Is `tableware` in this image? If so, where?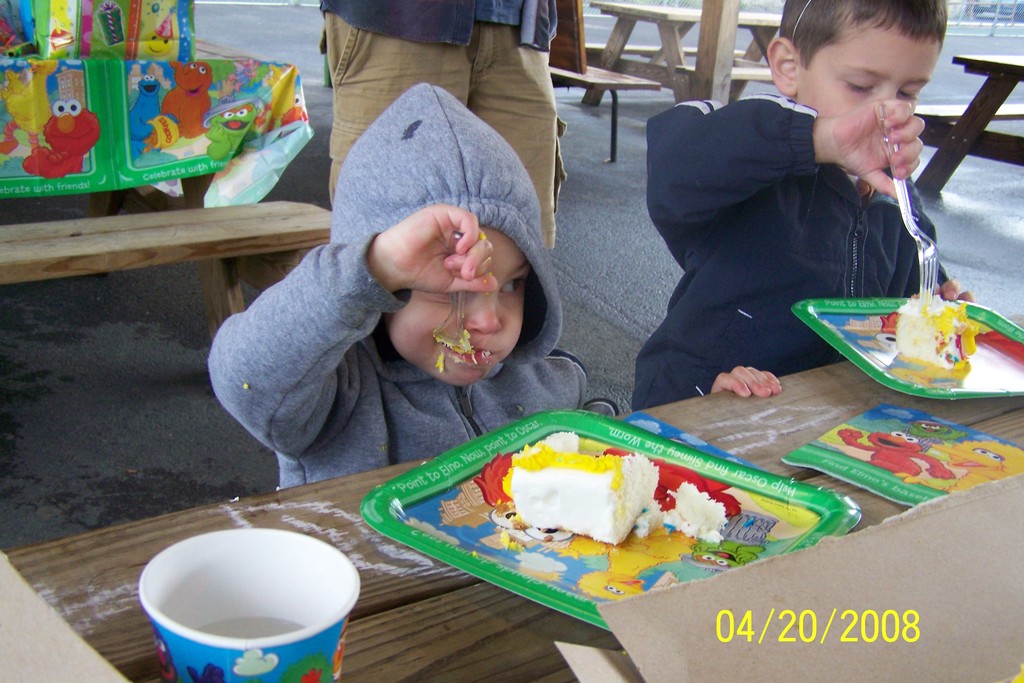
Yes, at [x1=431, y1=232, x2=475, y2=352].
